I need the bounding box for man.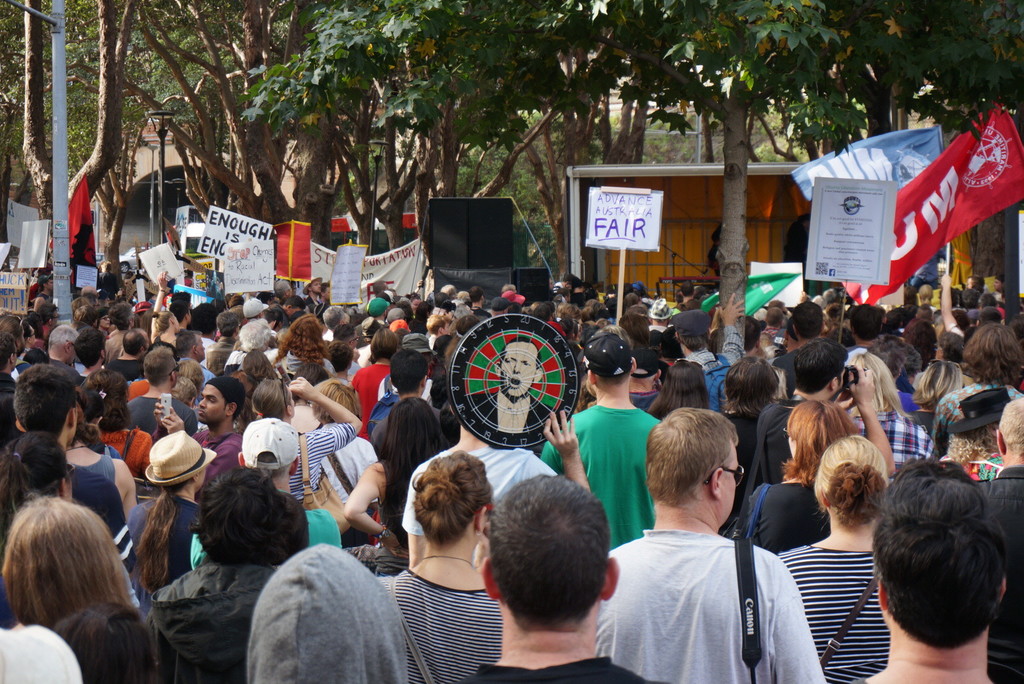
Here it is: region(541, 324, 662, 548).
